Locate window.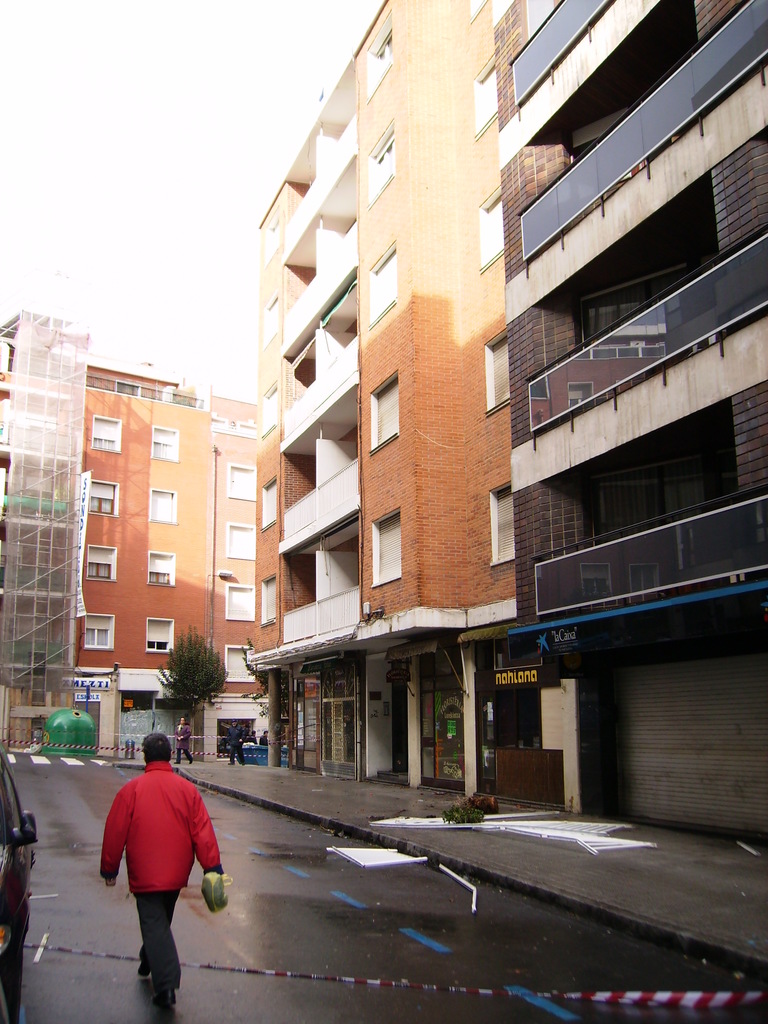
Bounding box: 484 319 501 417.
